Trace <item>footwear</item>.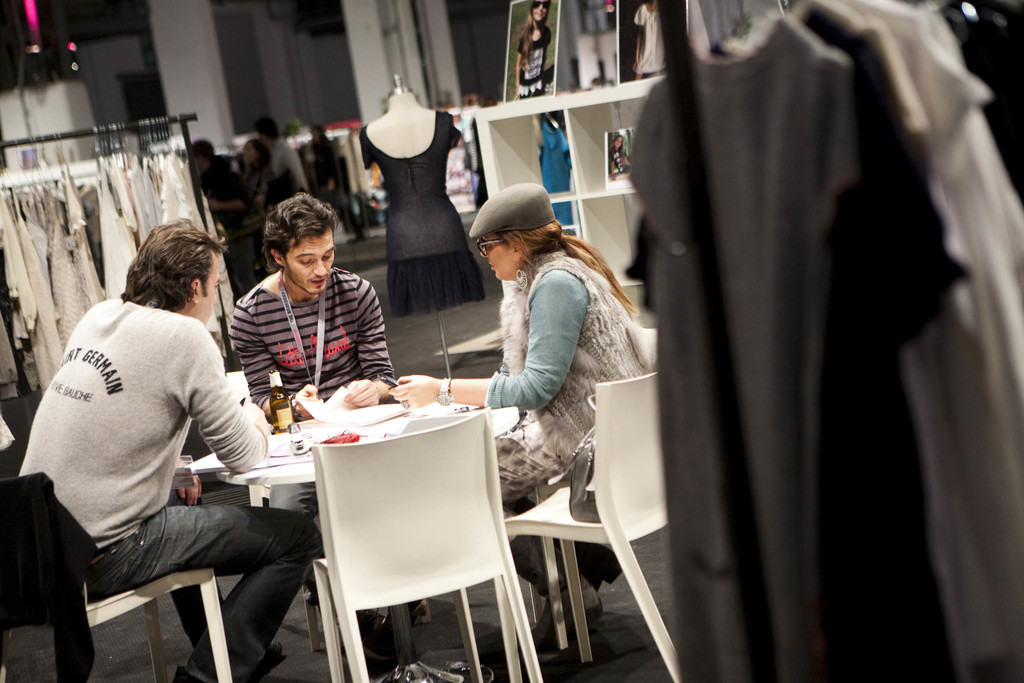
Traced to (left=250, top=644, right=284, bottom=673).
